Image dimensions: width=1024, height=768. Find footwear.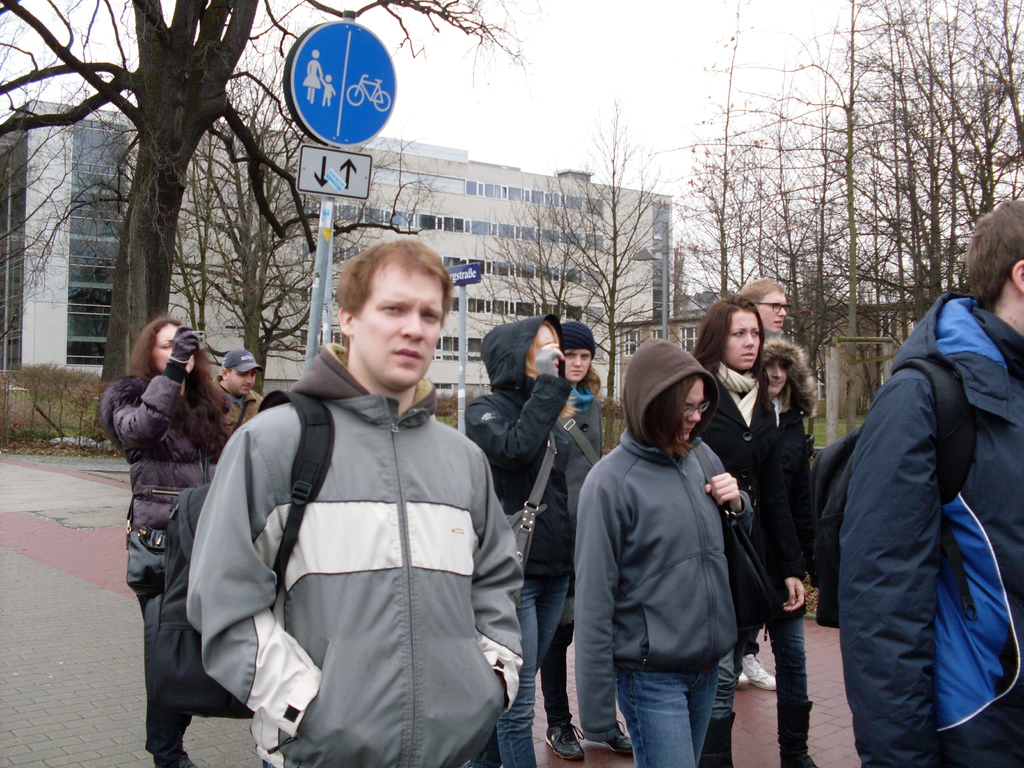
[left=156, top=753, right=194, bottom=767].
